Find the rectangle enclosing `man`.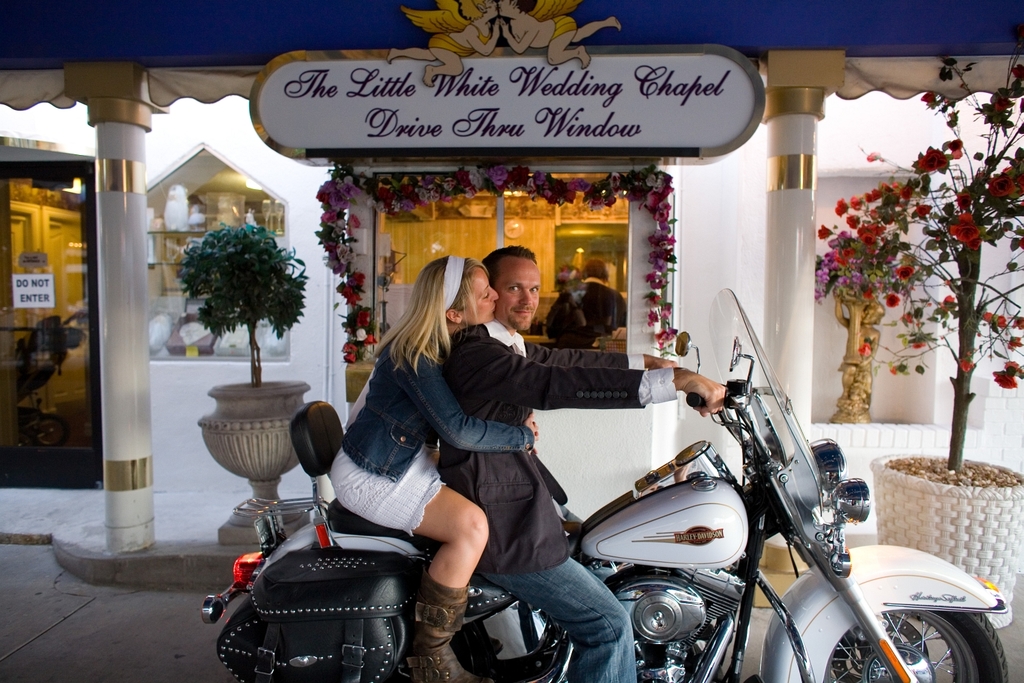
pyautogui.locateOnScreen(429, 238, 726, 682).
